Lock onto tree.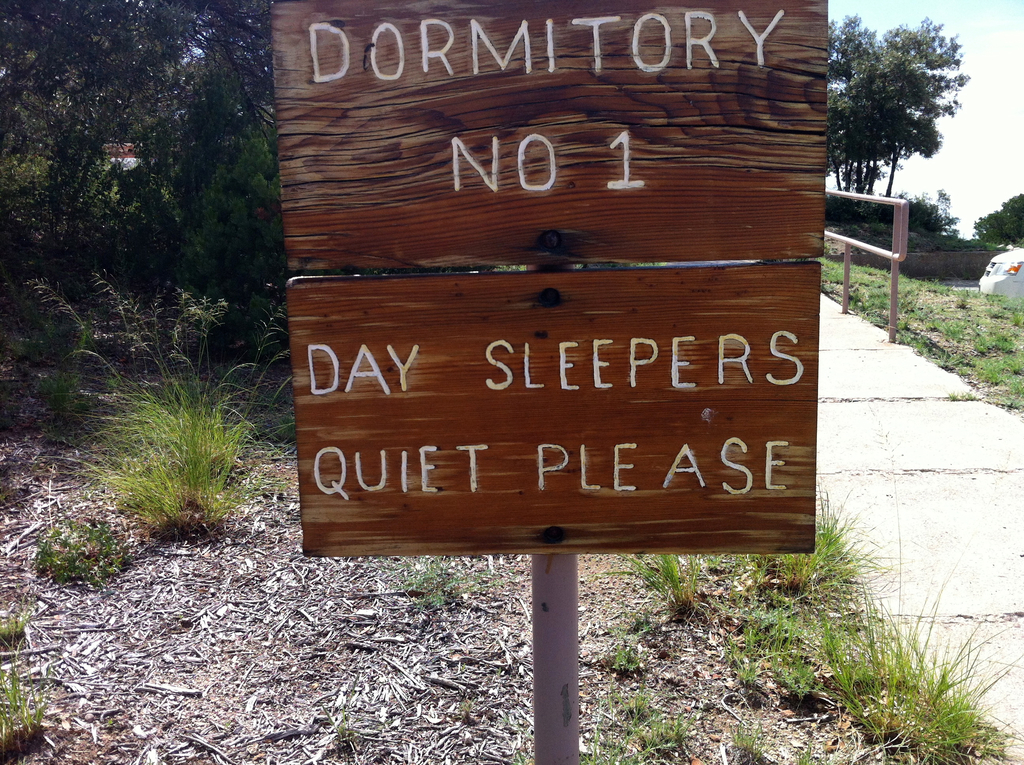
Locked: [left=838, top=16, right=975, bottom=204].
